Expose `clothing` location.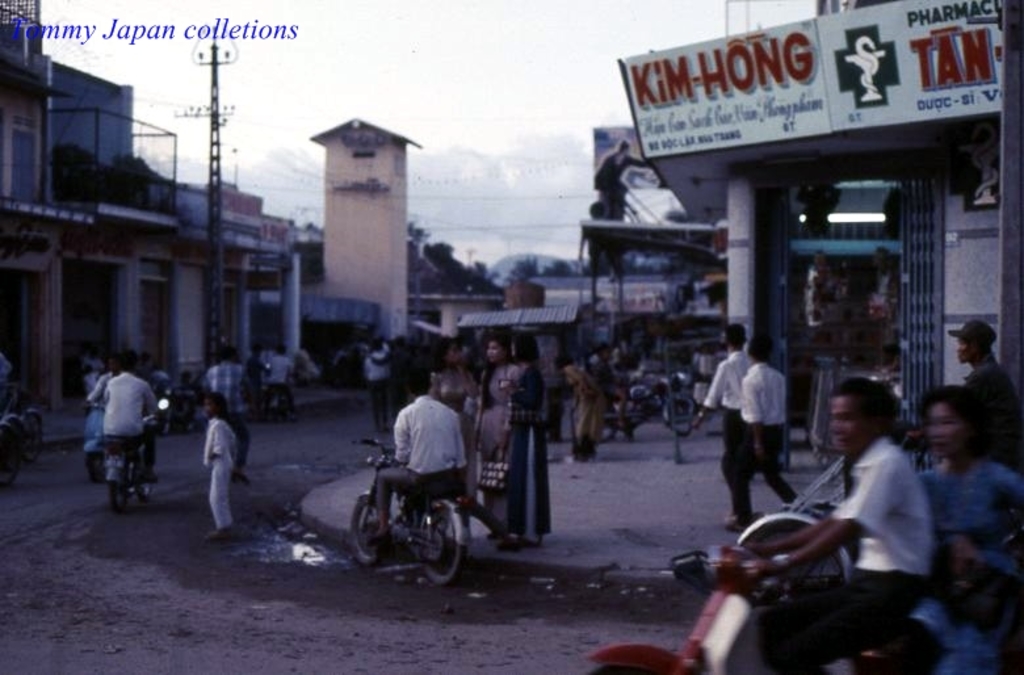
Exposed at [734,359,796,521].
